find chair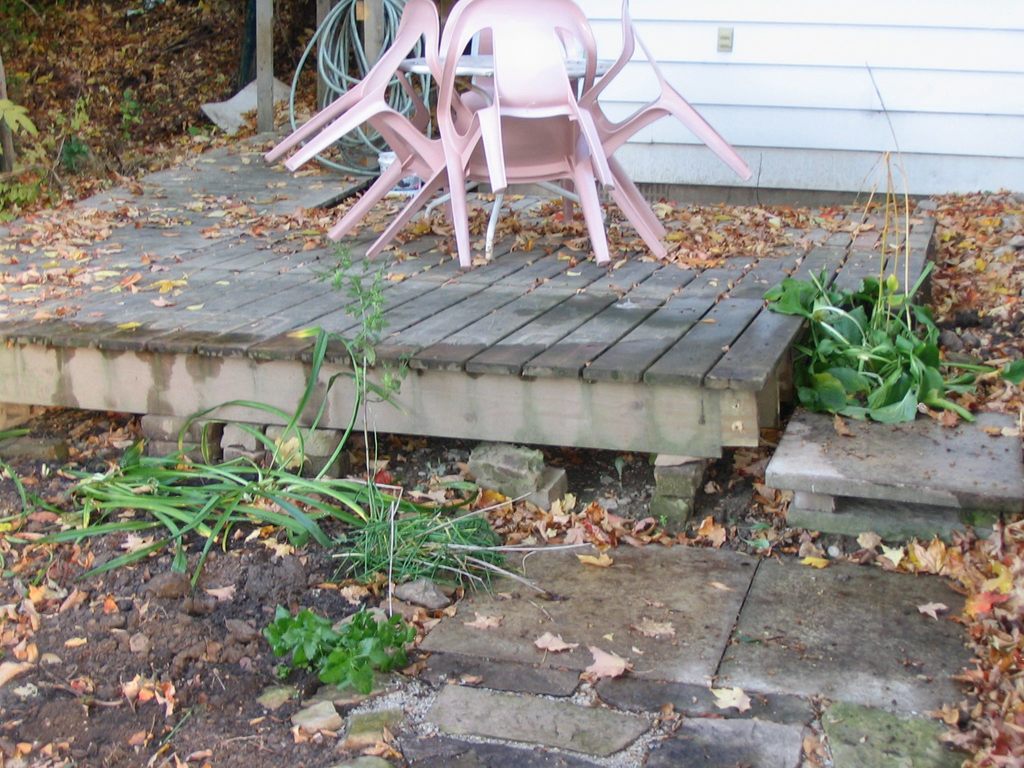
pyautogui.locateOnScreen(266, 0, 483, 259)
